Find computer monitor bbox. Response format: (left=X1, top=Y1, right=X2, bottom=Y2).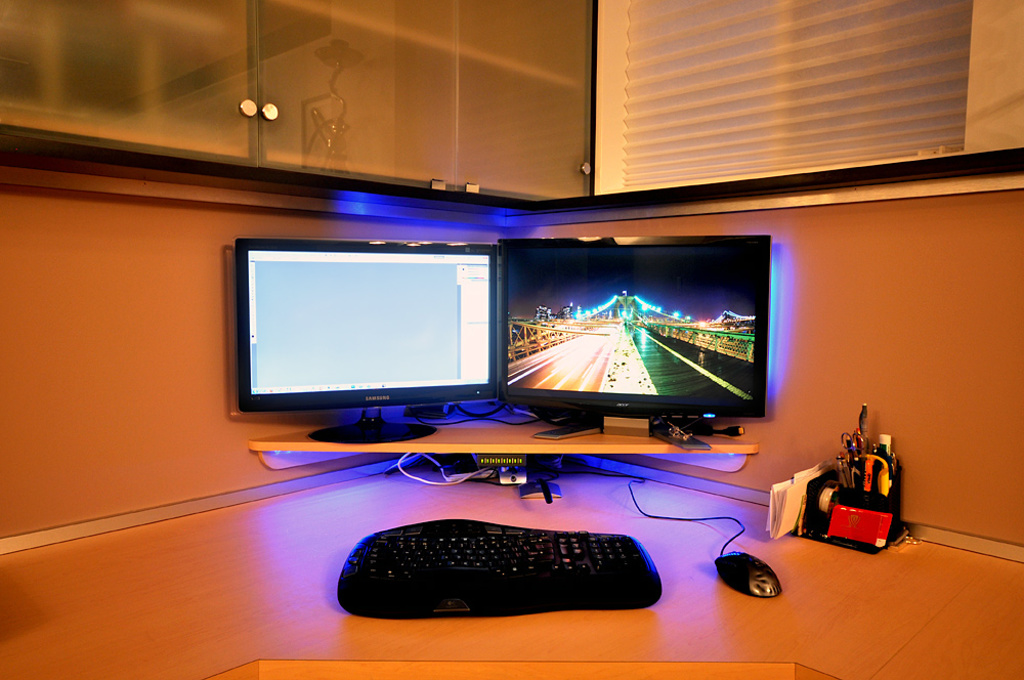
(left=223, top=232, right=500, bottom=449).
